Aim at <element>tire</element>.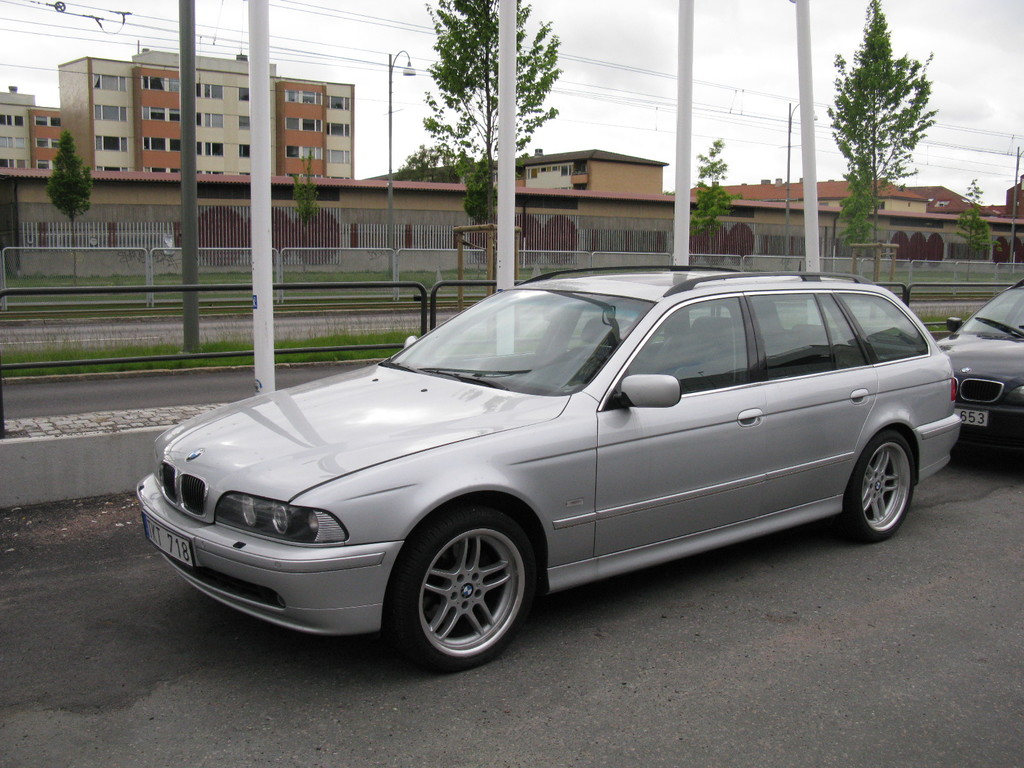
Aimed at [x1=389, y1=489, x2=541, y2=660].
